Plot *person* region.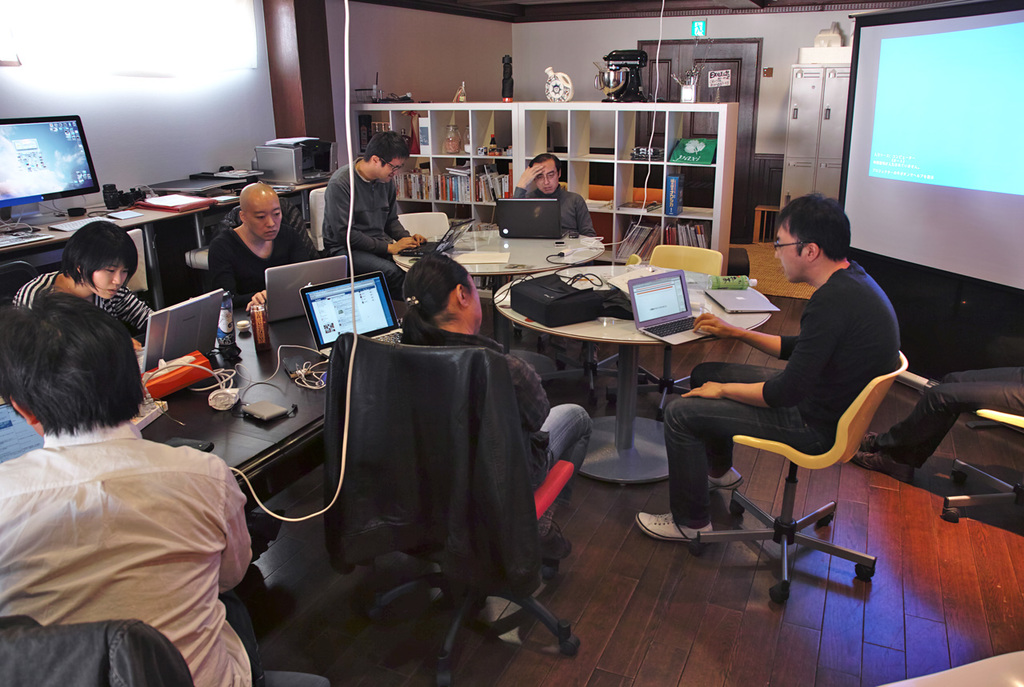
Plotted at [x1=313, y1=126, x2=434, y2=287].
